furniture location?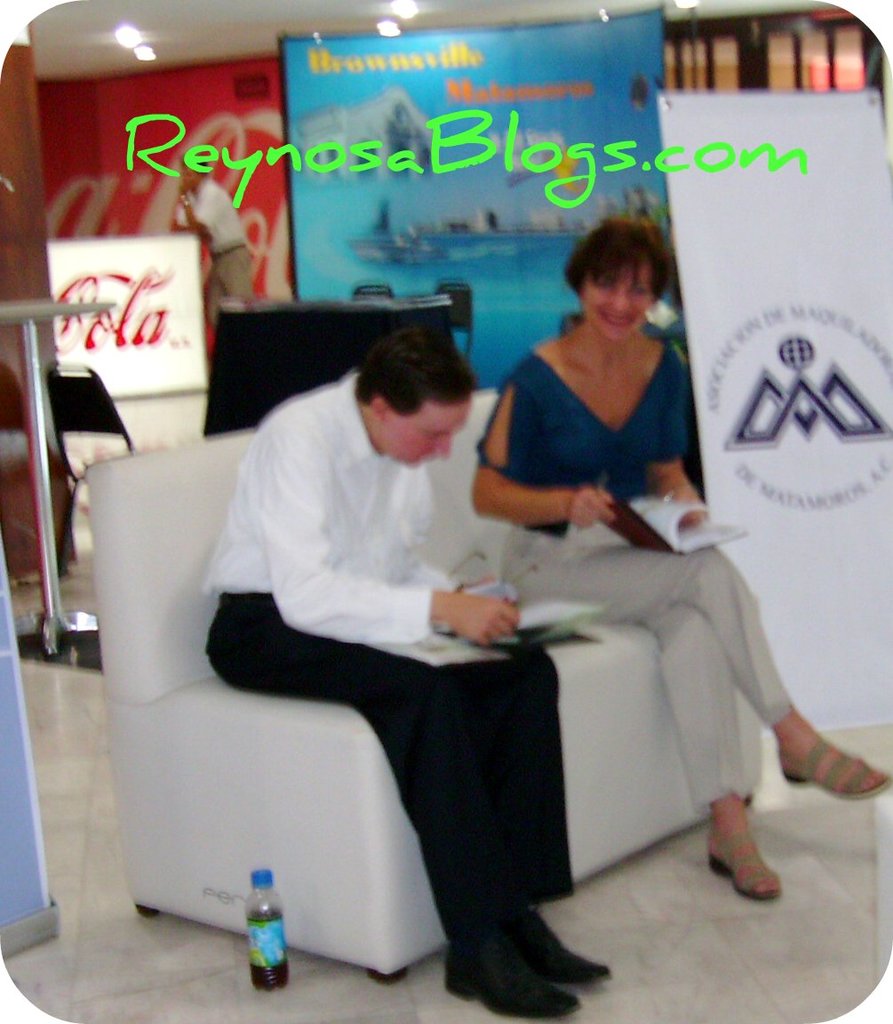
bbox=(201, 293, 455, 438)
